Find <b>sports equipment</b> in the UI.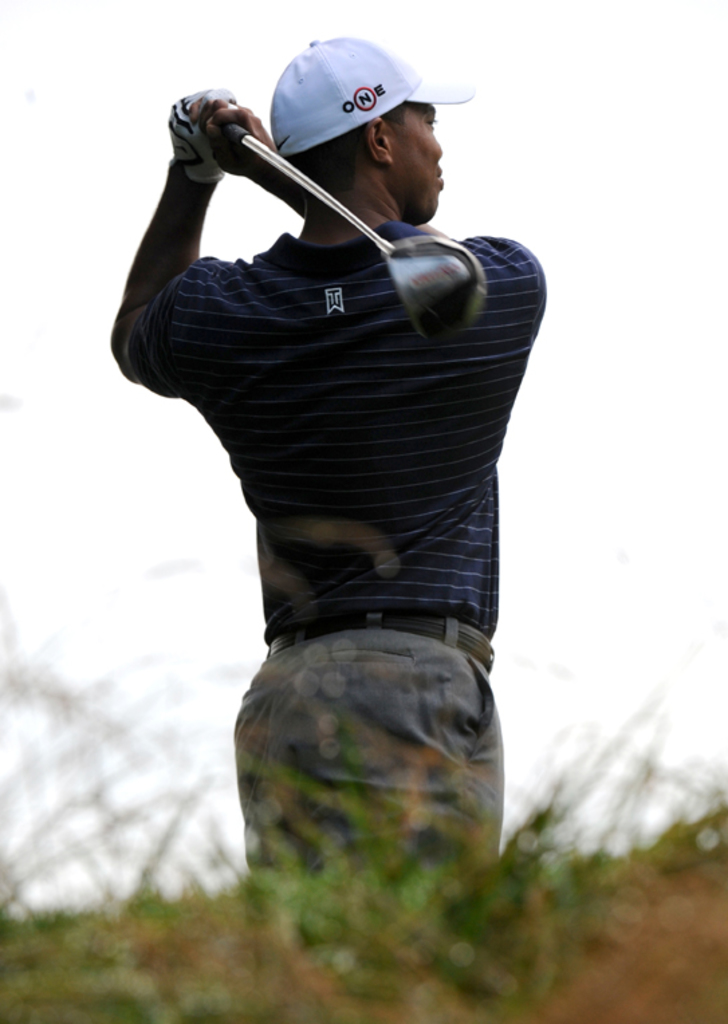
UI element at 210,121,487,354.
